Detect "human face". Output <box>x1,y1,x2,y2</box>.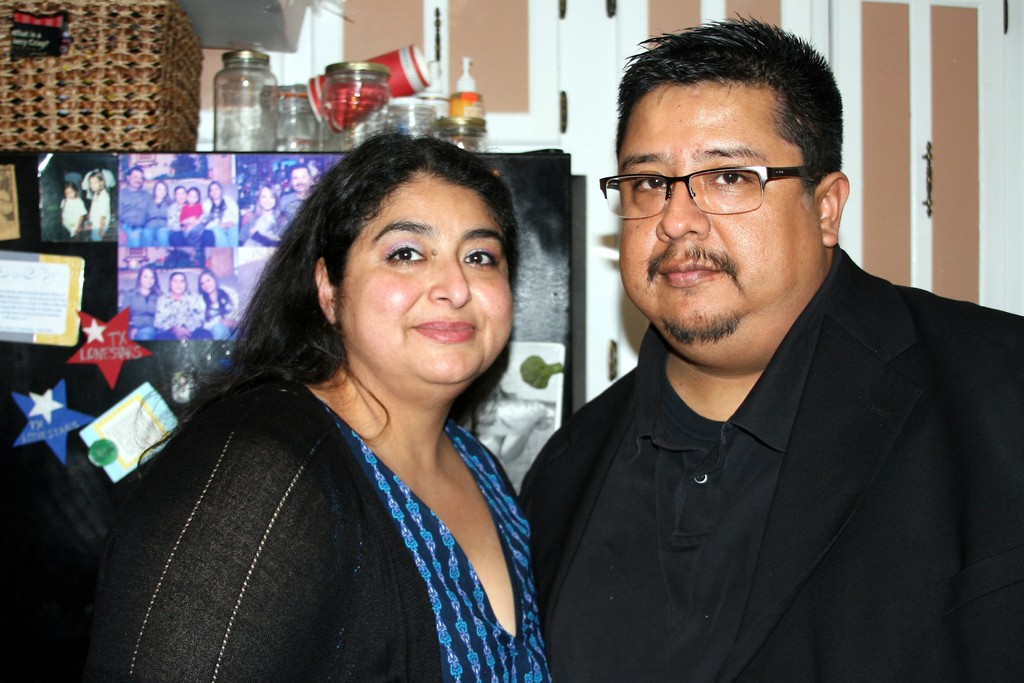
<box>617,79,817,368</box>.
